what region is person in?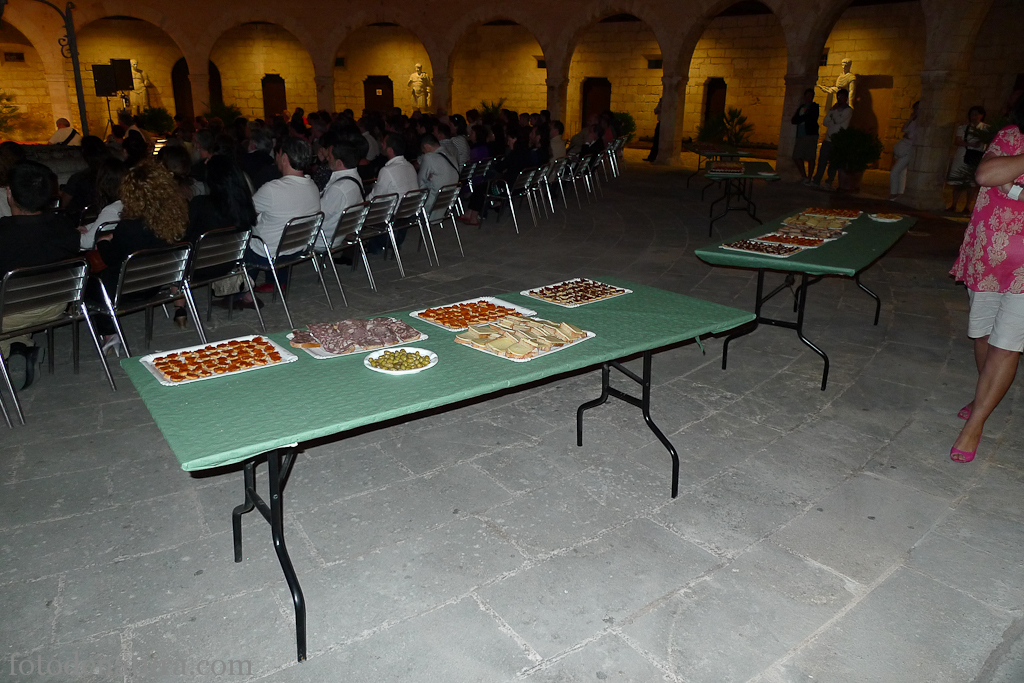
left=811, top=82, right=844, bottom=195.
